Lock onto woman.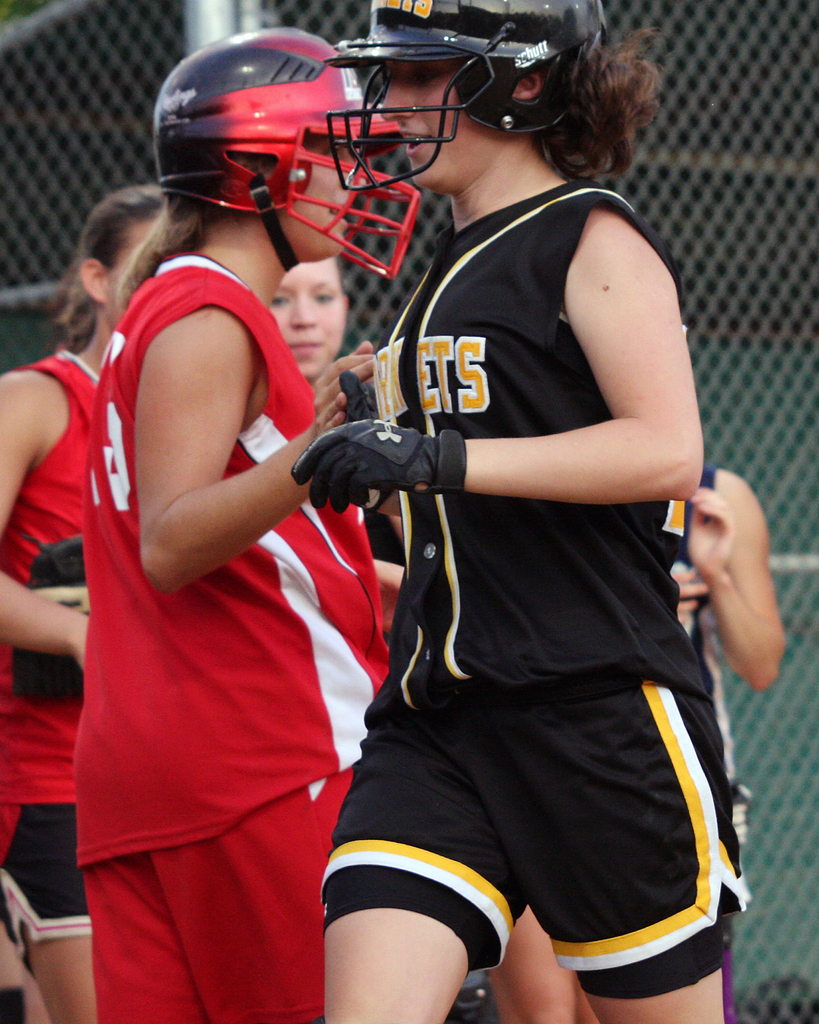
Locked: crop(288, 0, 748, 1023).
